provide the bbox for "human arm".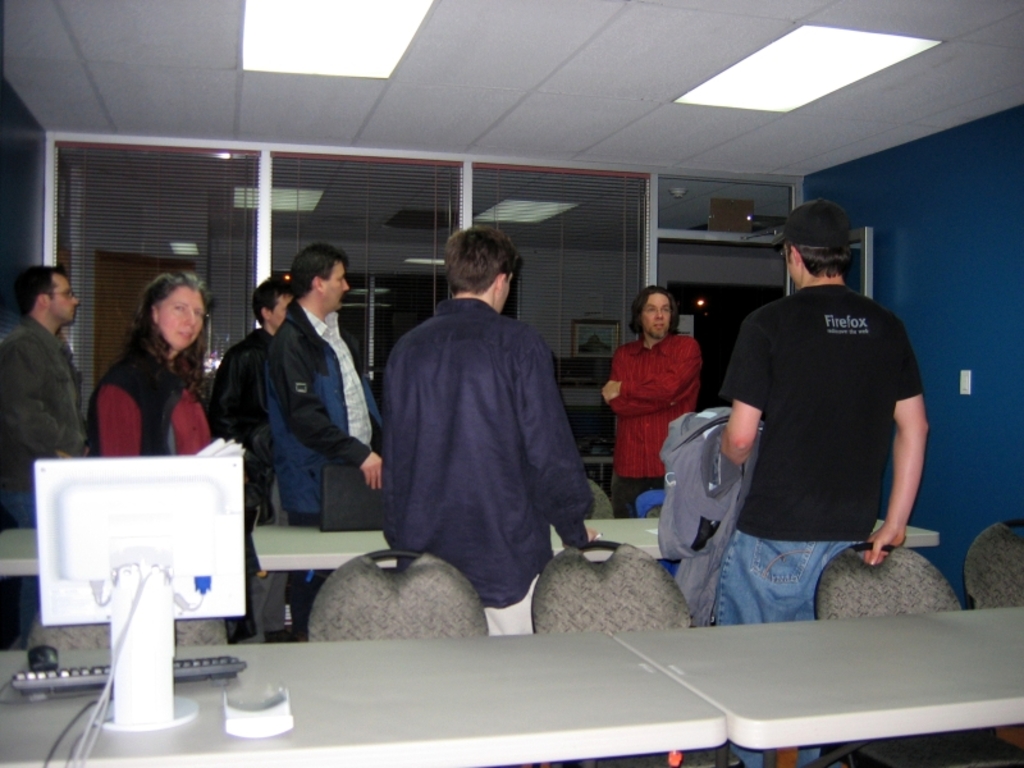
[881, 357, 934, 576].
